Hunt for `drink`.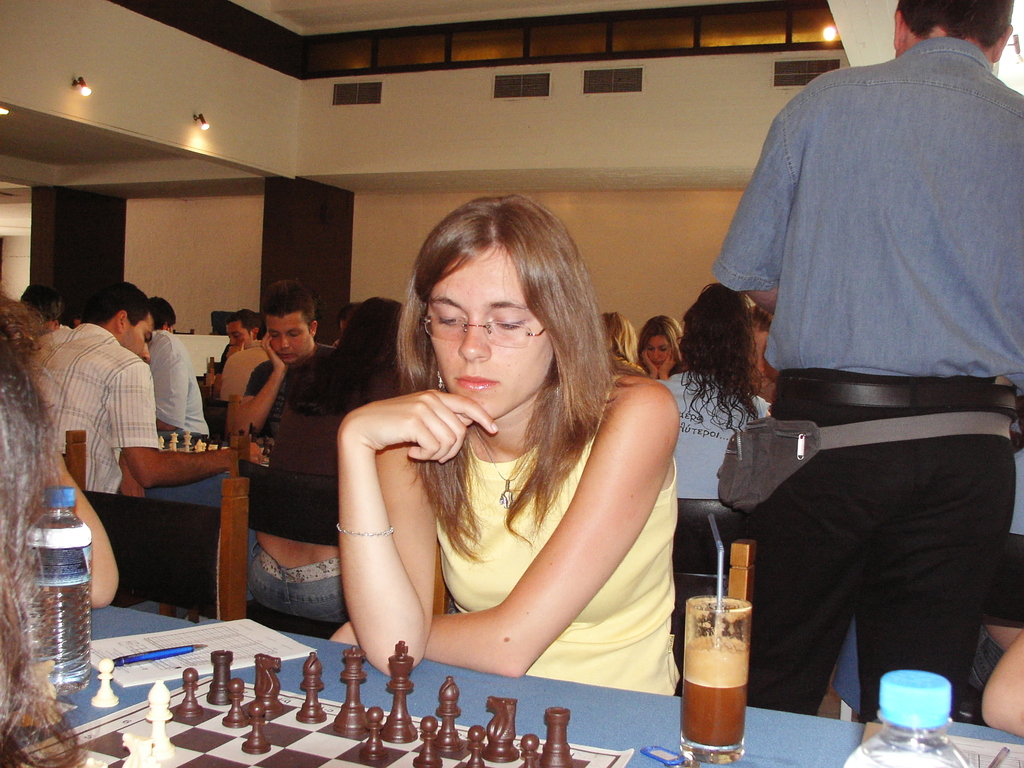
Hunted down at select_region(671, 568, 762, 761).
